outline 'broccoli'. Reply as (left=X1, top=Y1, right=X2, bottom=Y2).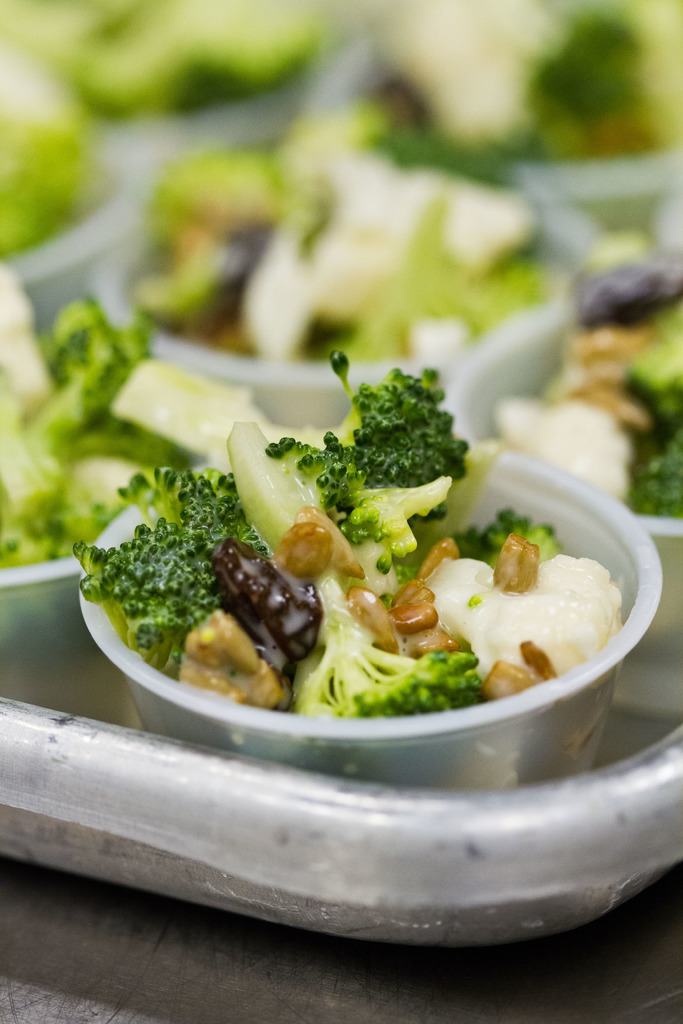
(left=458, top=500, right=566, bottom=570).
